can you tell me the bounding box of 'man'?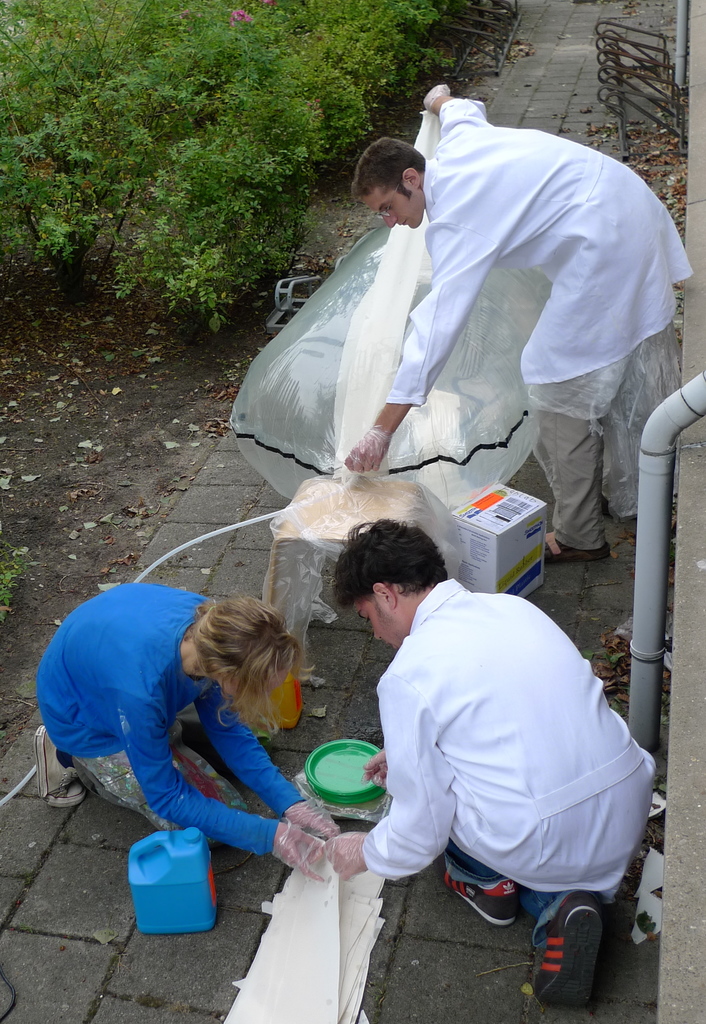
324, 510, 655, 966.
